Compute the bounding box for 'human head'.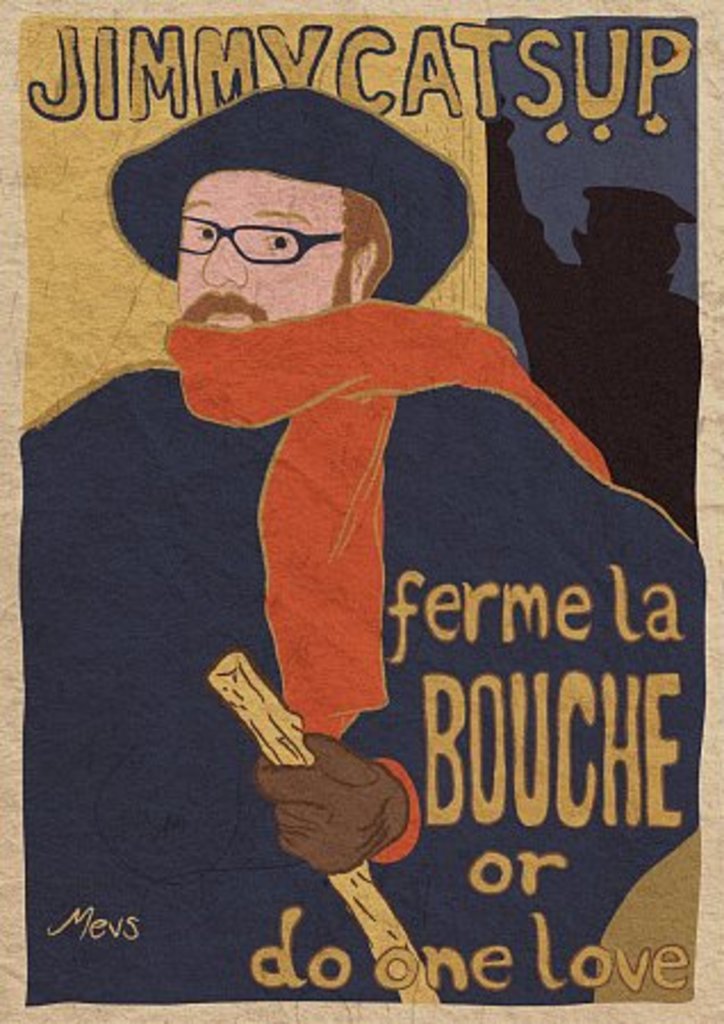
bbox(576, 184, 699, 289).
